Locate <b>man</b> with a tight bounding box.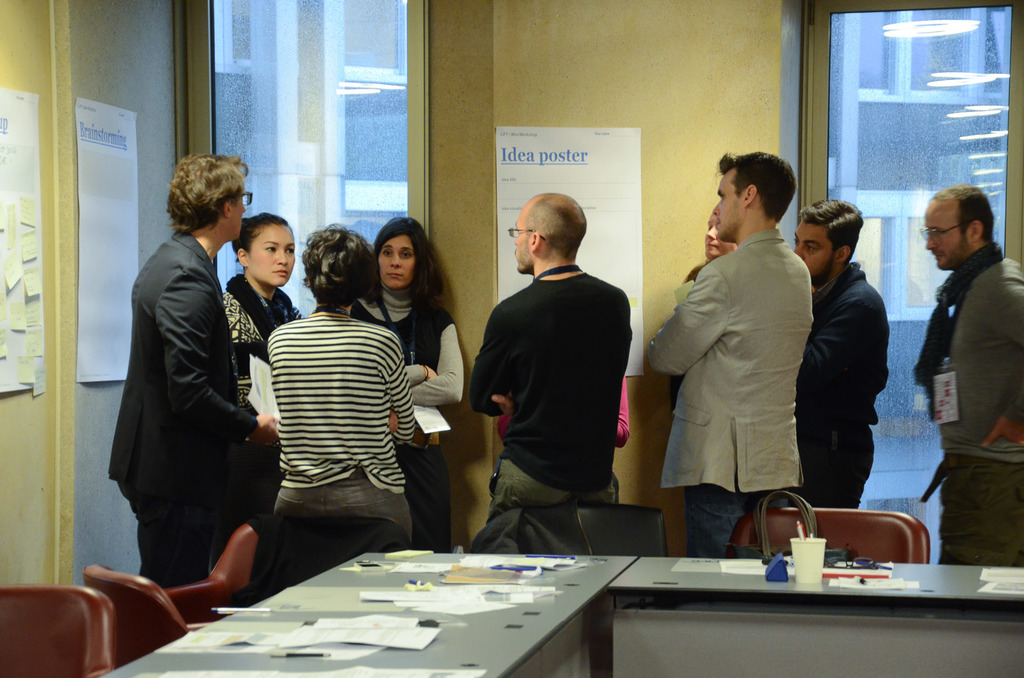
bbox=[911, 180, 1023, 564].
